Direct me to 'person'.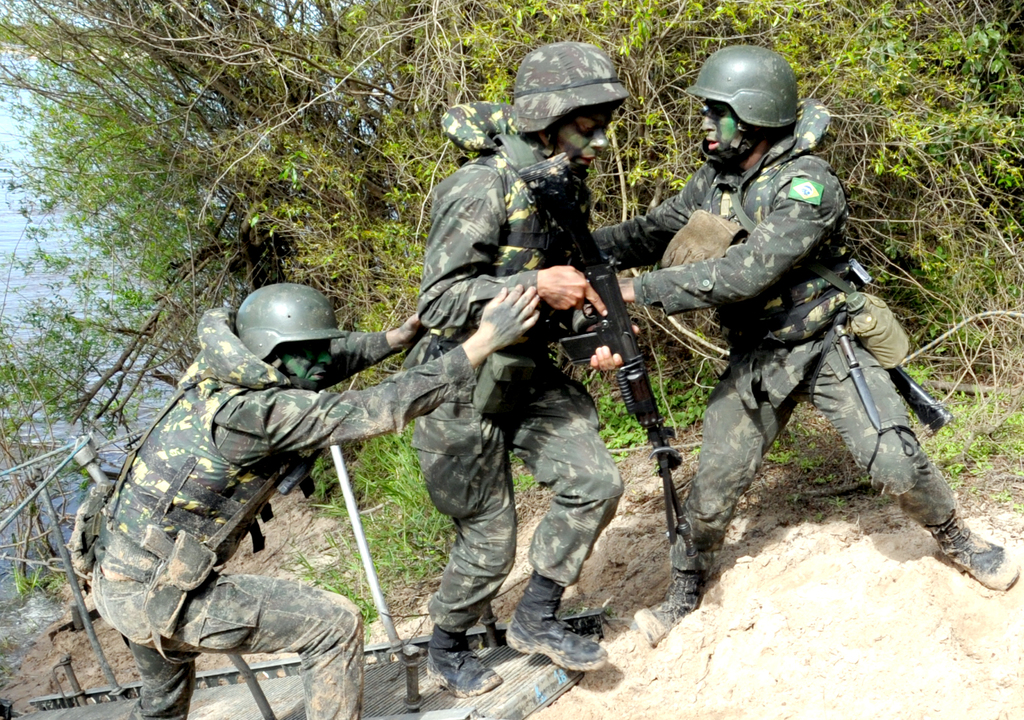
Direction: 74, 278, 543, 719.
